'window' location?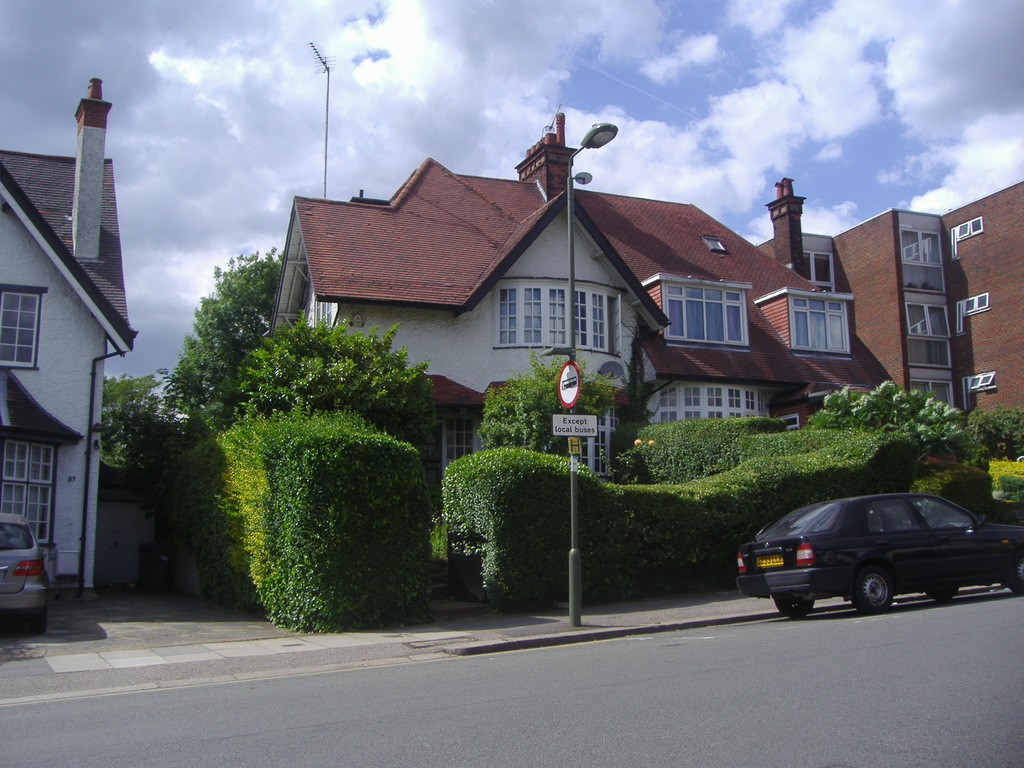
left=785, top=296, right=852, bottom=362
